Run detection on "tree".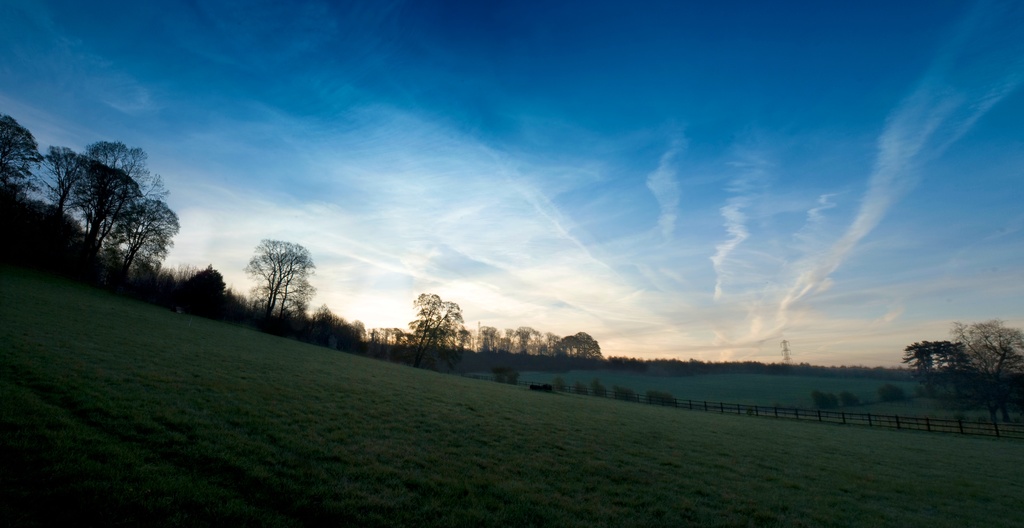
Result: <box>178,264,224,315</box>.
